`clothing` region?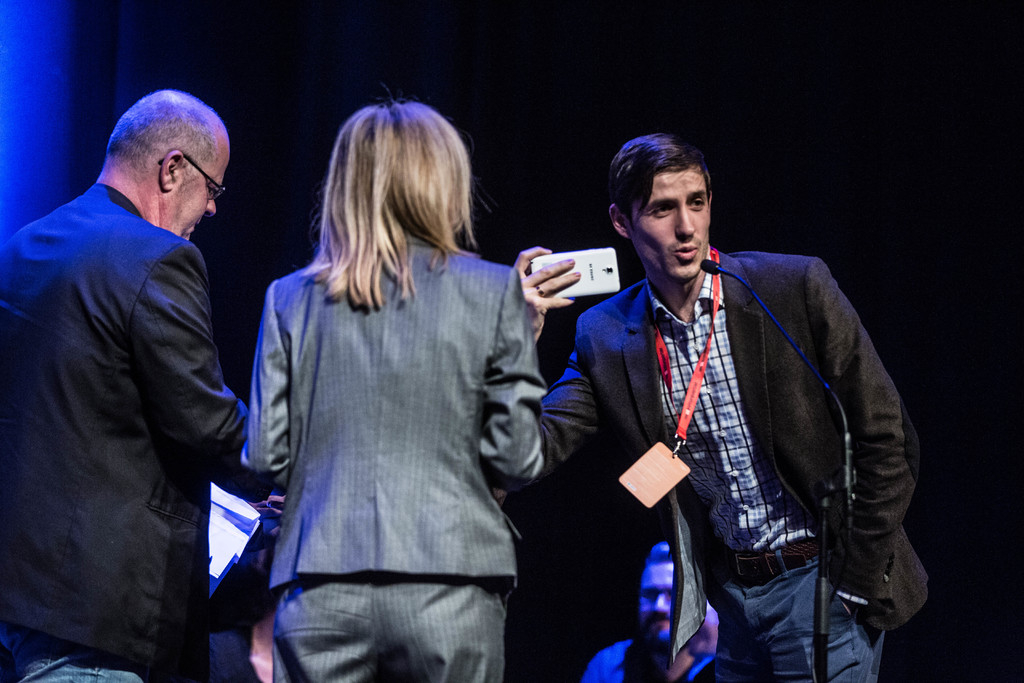
select_region(6, 181, 238, 680)
